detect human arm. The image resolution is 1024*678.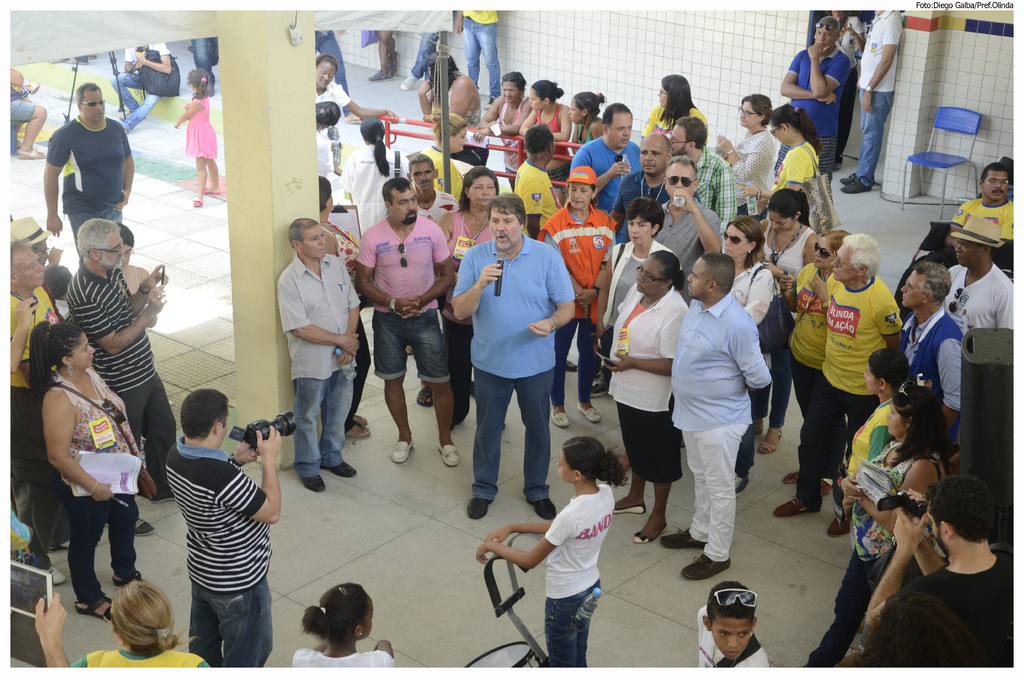
bbox=(172, 97, 205, 130).
